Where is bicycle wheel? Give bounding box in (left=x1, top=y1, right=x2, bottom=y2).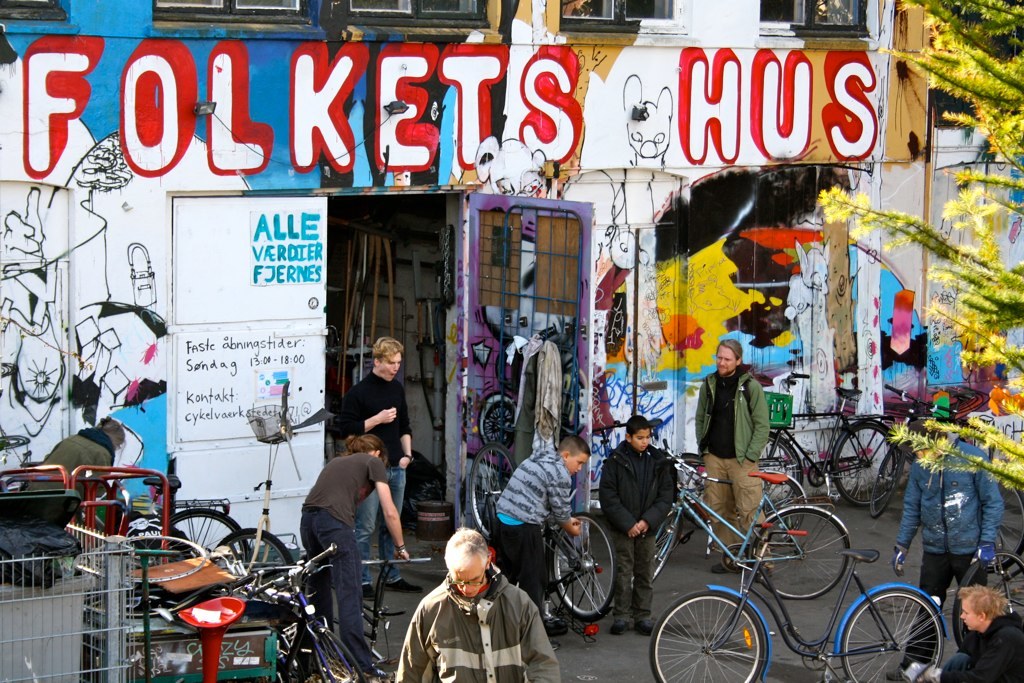
(left=863, top=443, right=906, bottom=524).
